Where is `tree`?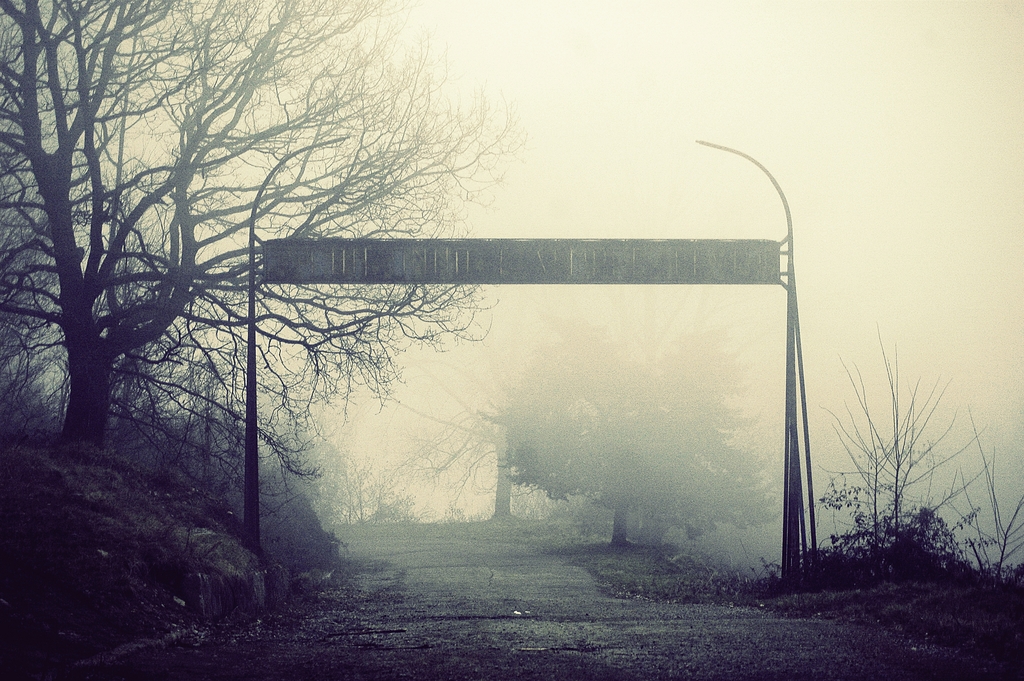
x1=108, y1=331, x2=202, y2=498.
